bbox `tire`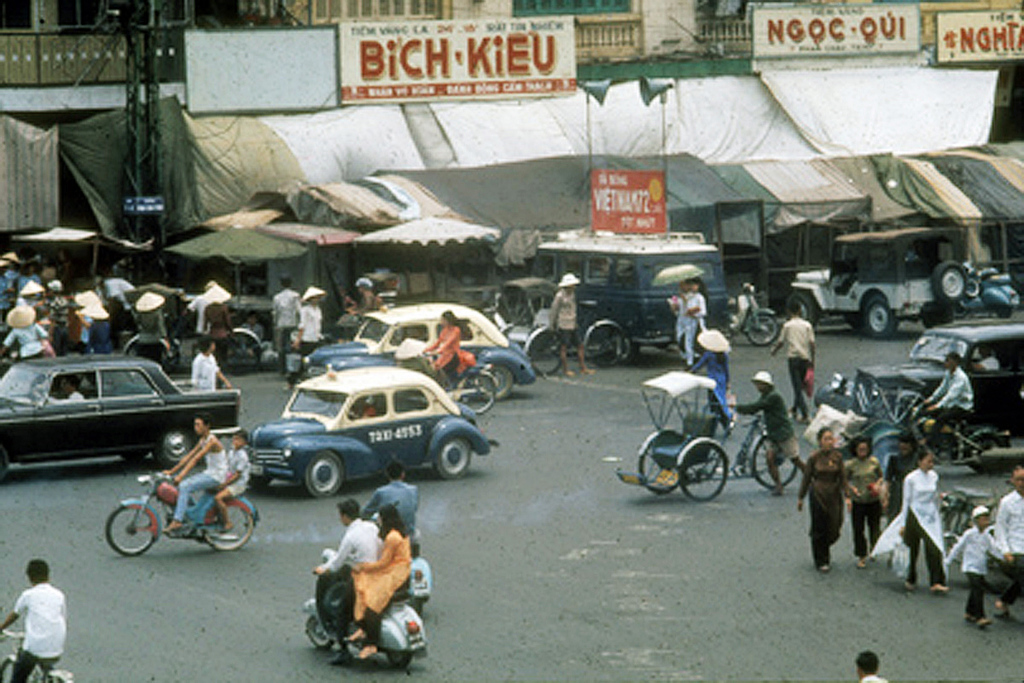
(left=856, top=293, right=899, bottom=345)
